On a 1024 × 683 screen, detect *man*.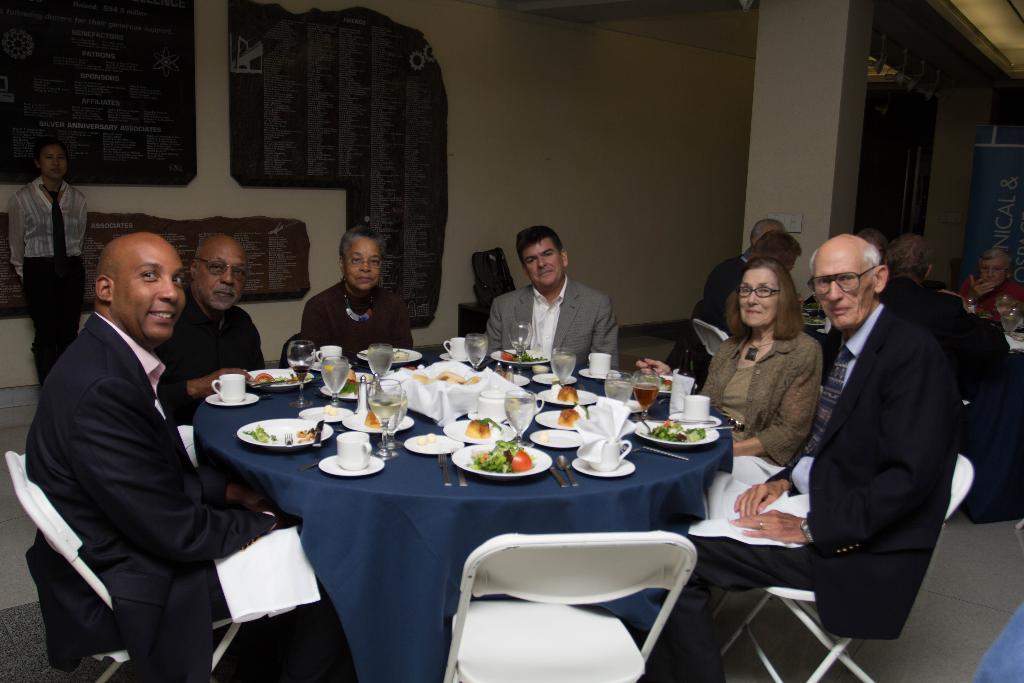
484, 223, 620, 378.
